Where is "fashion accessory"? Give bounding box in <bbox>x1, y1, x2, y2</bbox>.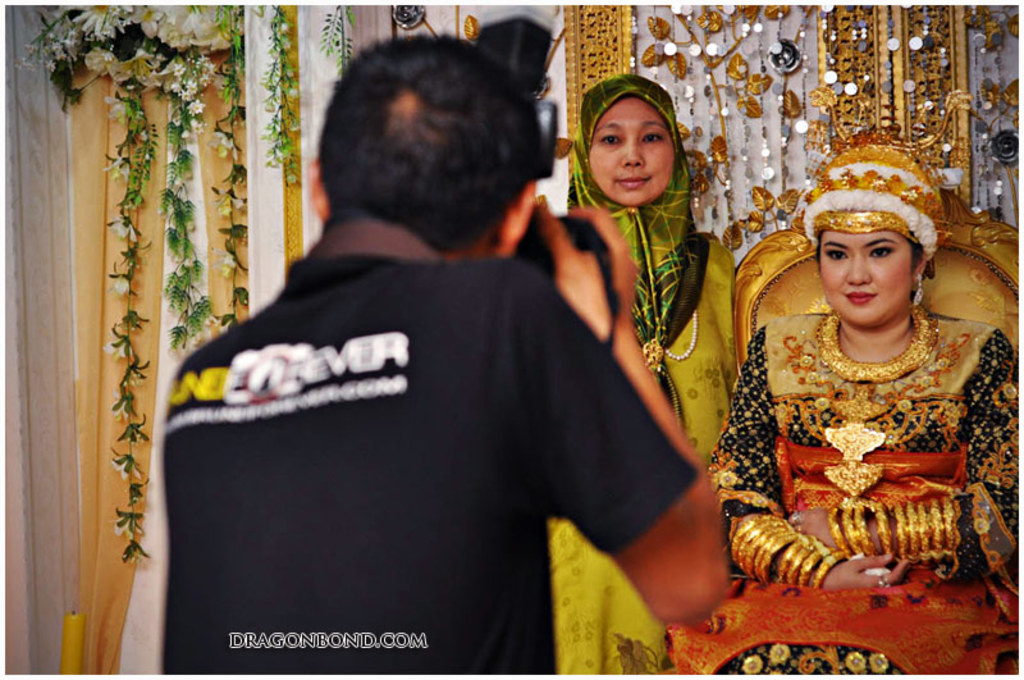
<bbox>836, 493, 961, 592</bbox>.
